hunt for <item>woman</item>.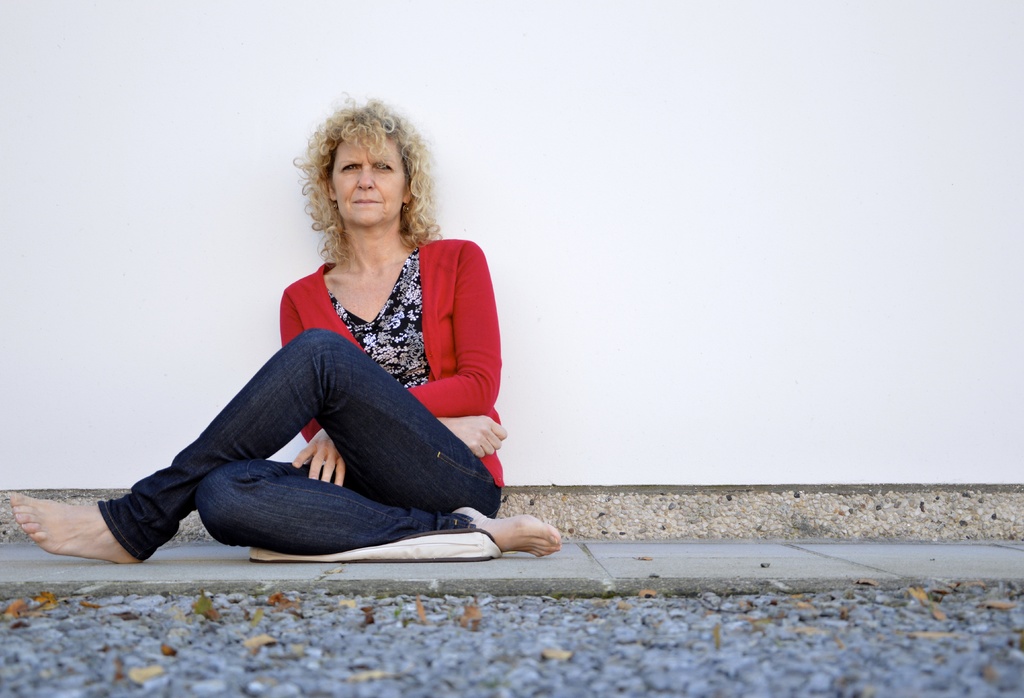
Hunted down at {"x1": 0, "y1": 112, "x2": 563, "y2": 560}.
